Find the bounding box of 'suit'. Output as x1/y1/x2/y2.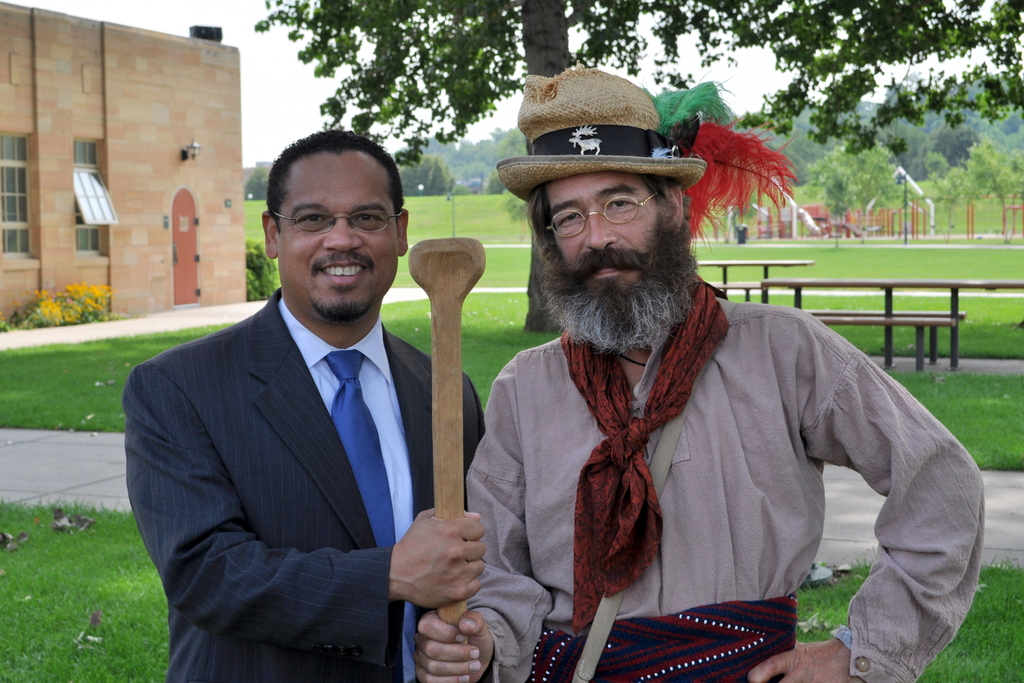
127/195/490/677.
